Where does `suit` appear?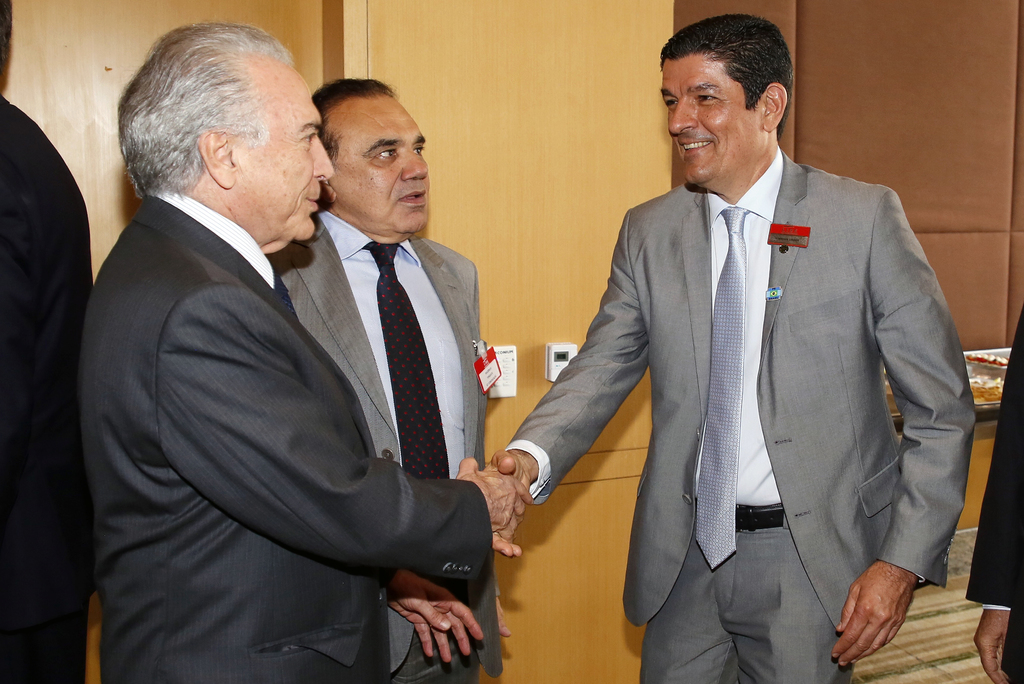
Appears at bbox(0, 91, 107, 683).
